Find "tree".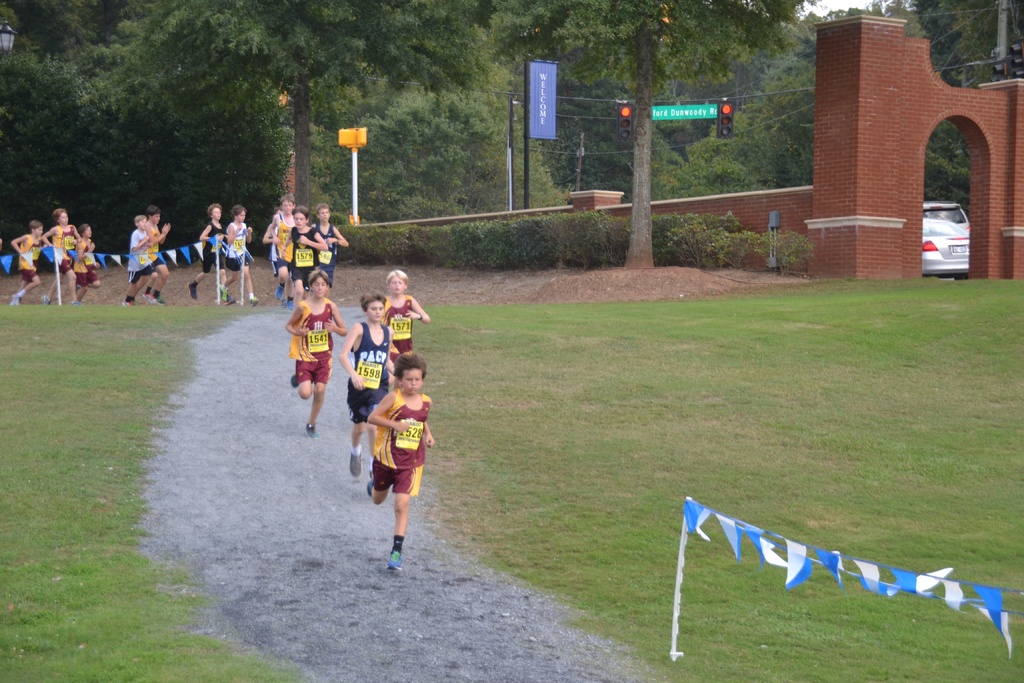
{"x1": 111, "y1": 0, "x2": 301, "y2": 254}.
